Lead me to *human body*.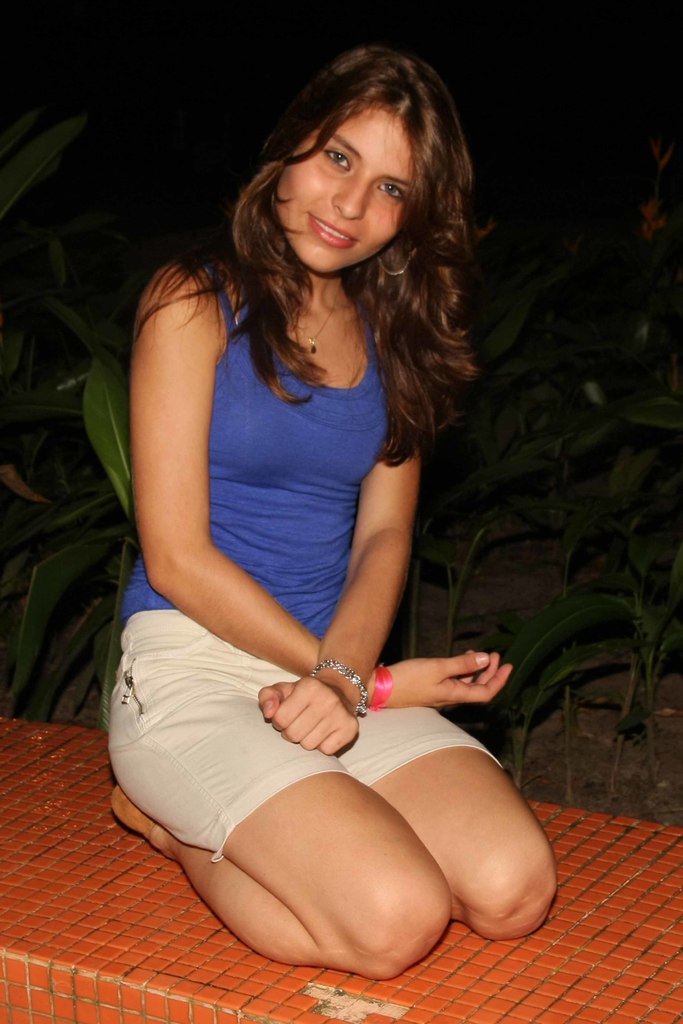
Lead to box(101, 40, 560, 979).
